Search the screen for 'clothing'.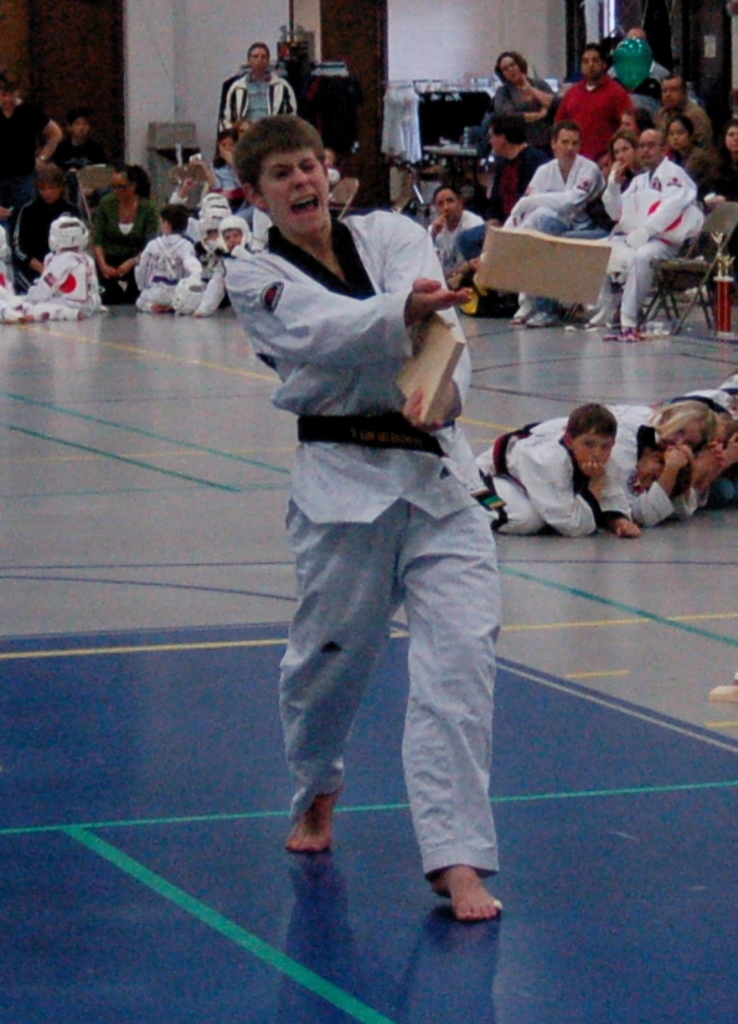
Found at bbox=[652, 98, 716, 157].
